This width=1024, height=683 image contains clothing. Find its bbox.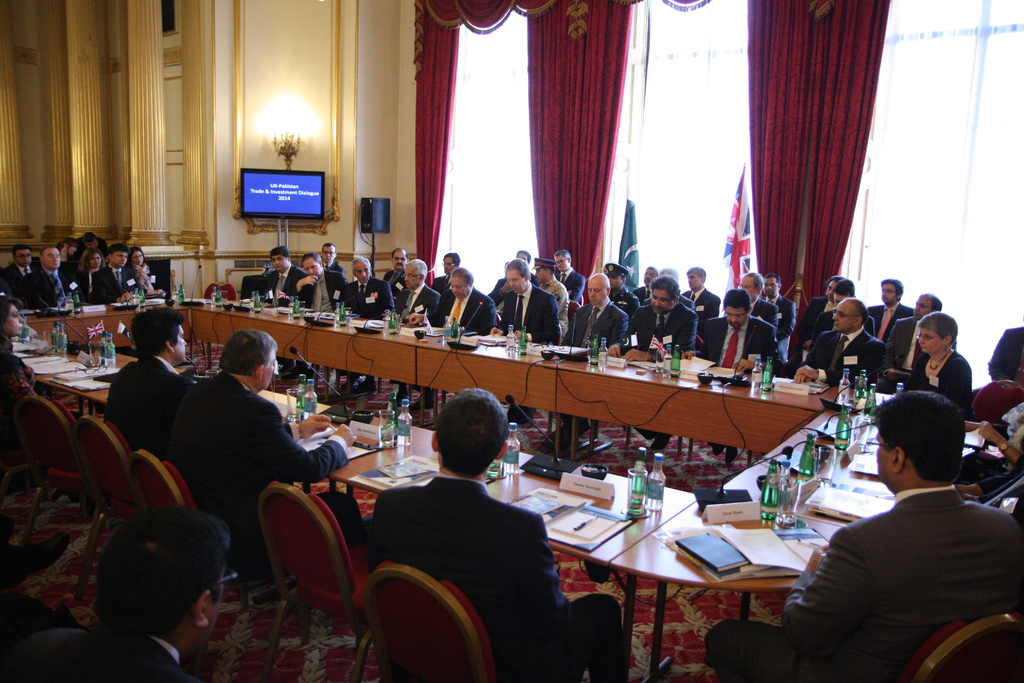
rect(88, 263, 134, 302).
